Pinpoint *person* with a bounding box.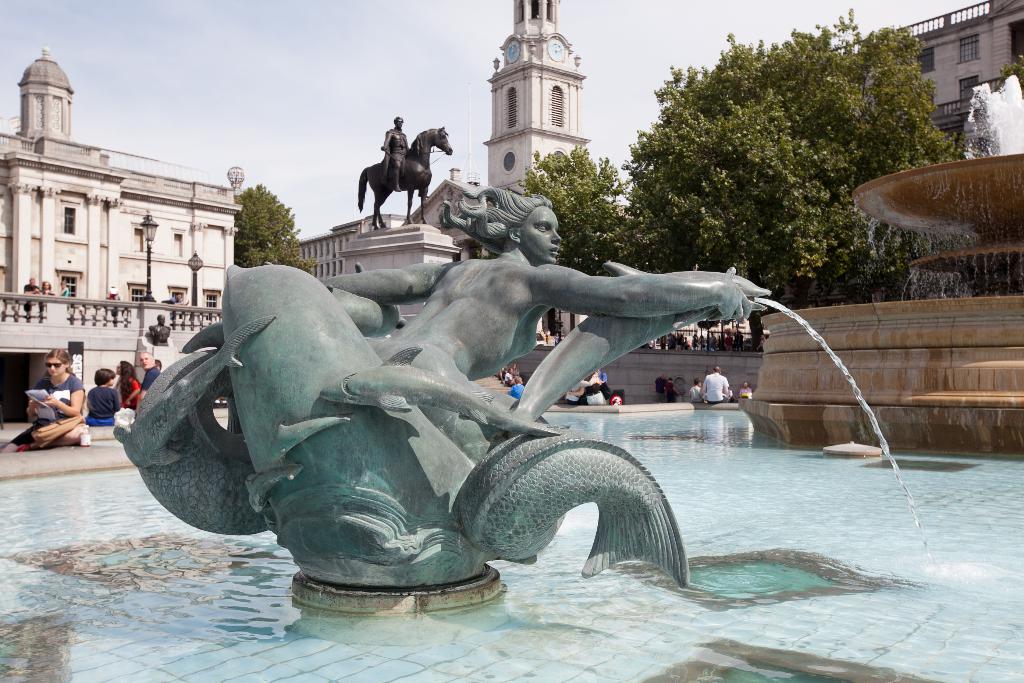
box=[383, 110, 406, 160].
